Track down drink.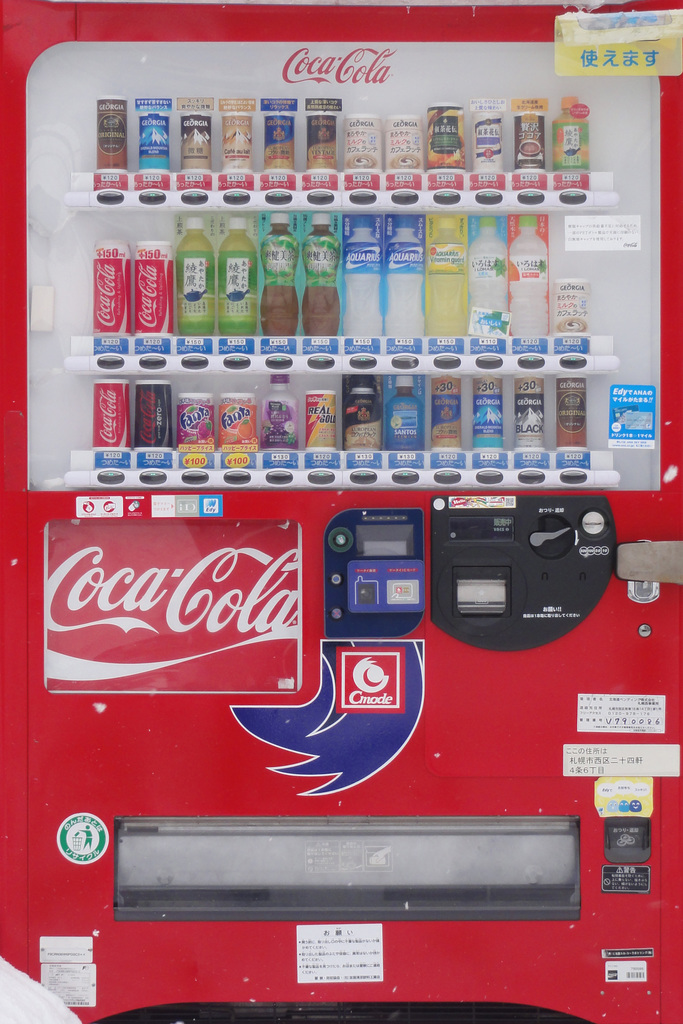
Tracked to pyautogui.locateOnScreen(177, 393, 212, 451).
